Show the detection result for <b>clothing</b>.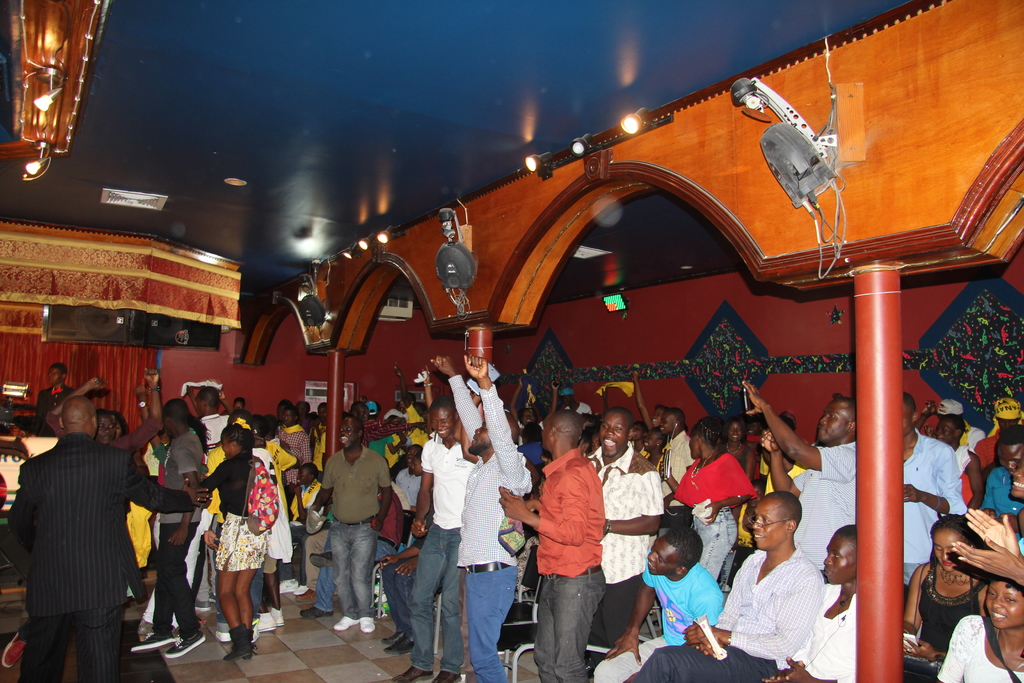
region(540, 444, 603, 682).
